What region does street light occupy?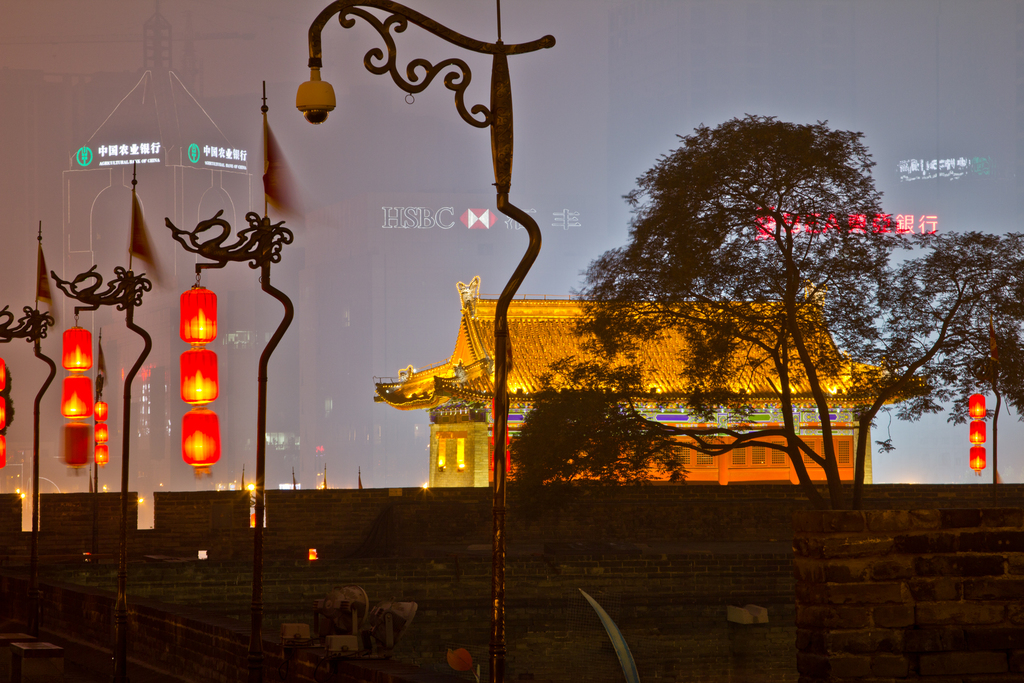
l=294, t=0, r=557, b=682.
